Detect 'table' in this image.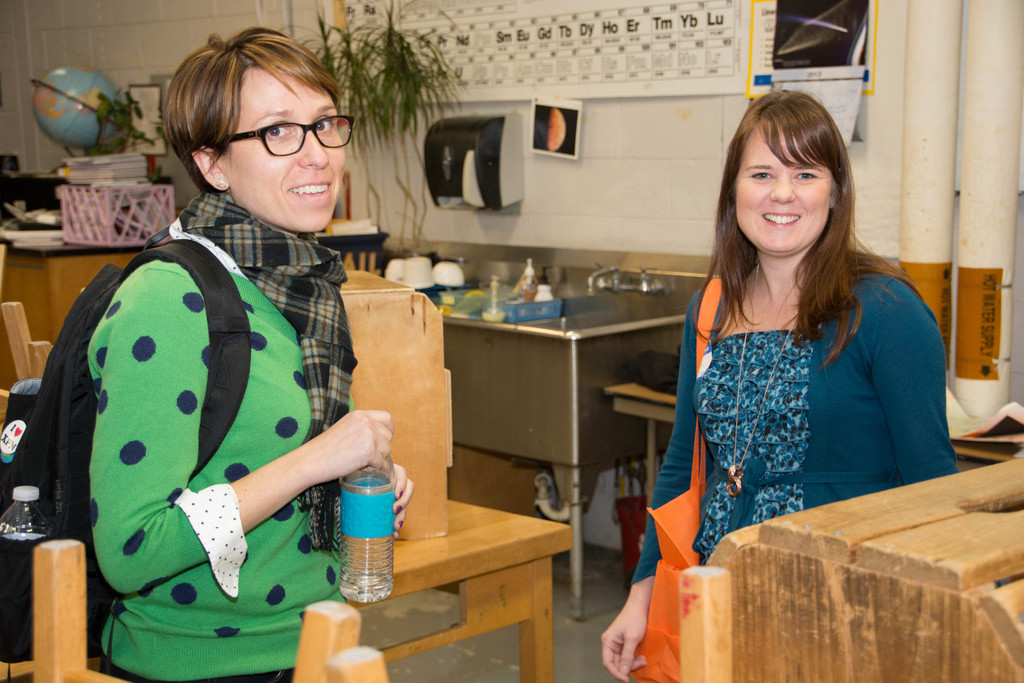
Detection: <region>0, 197, 388, 399</region>.
